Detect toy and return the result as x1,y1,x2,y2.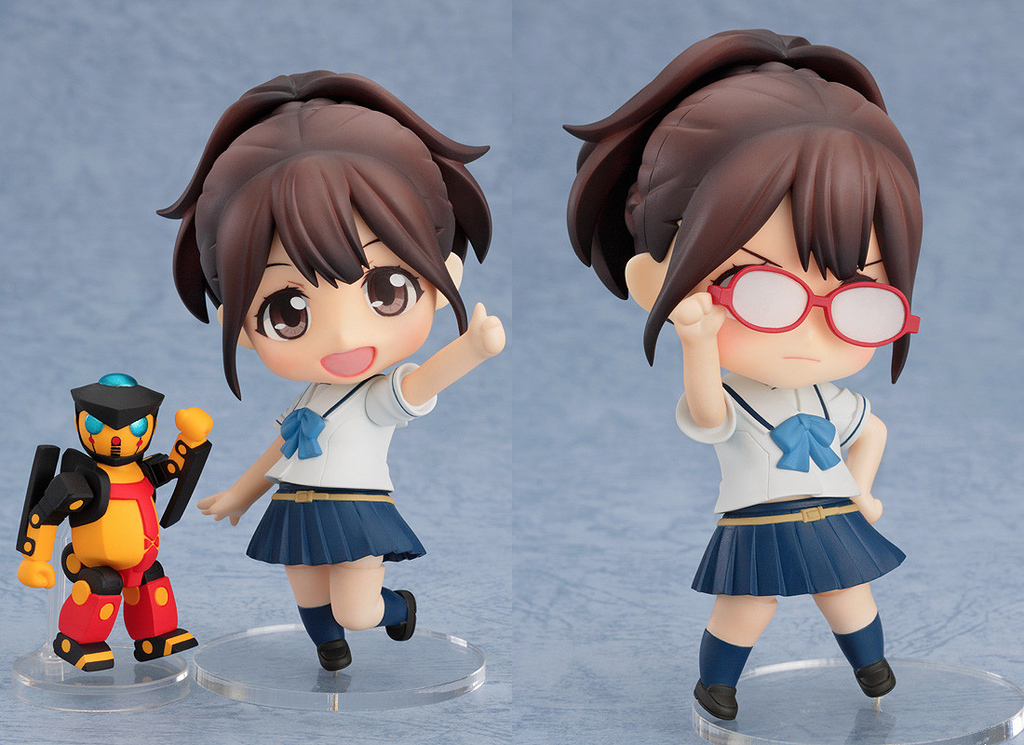
563,30,926,719.
